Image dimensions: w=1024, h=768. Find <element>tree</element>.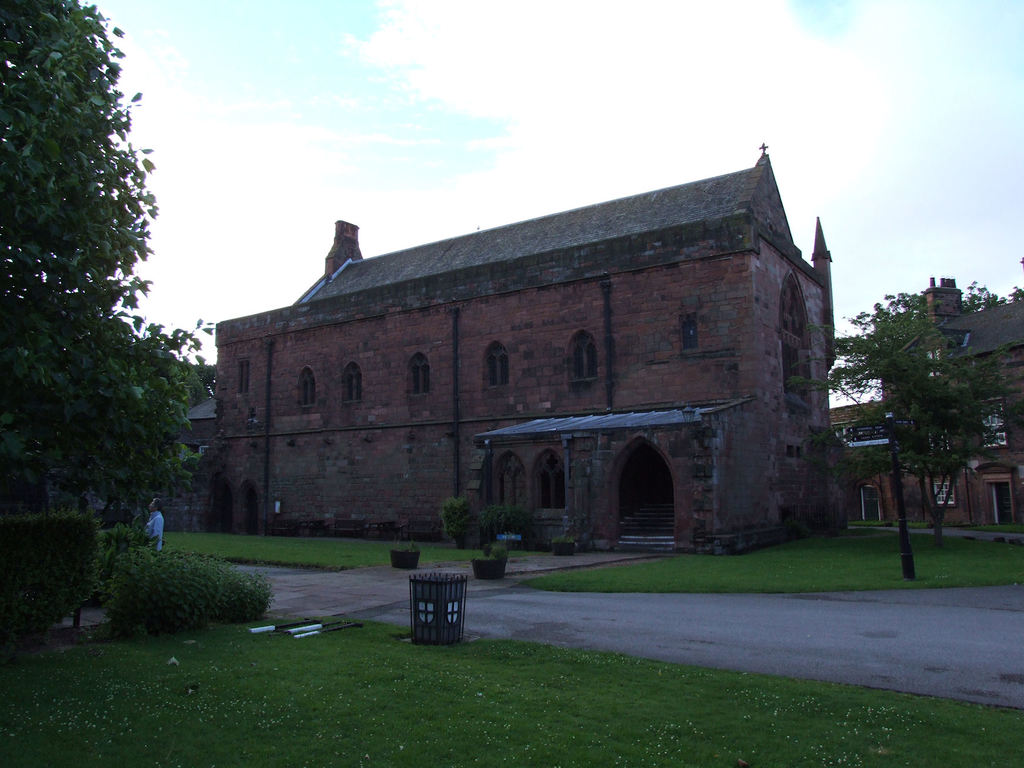
[x1=784, y1=290, x2=1005, y2=581].
